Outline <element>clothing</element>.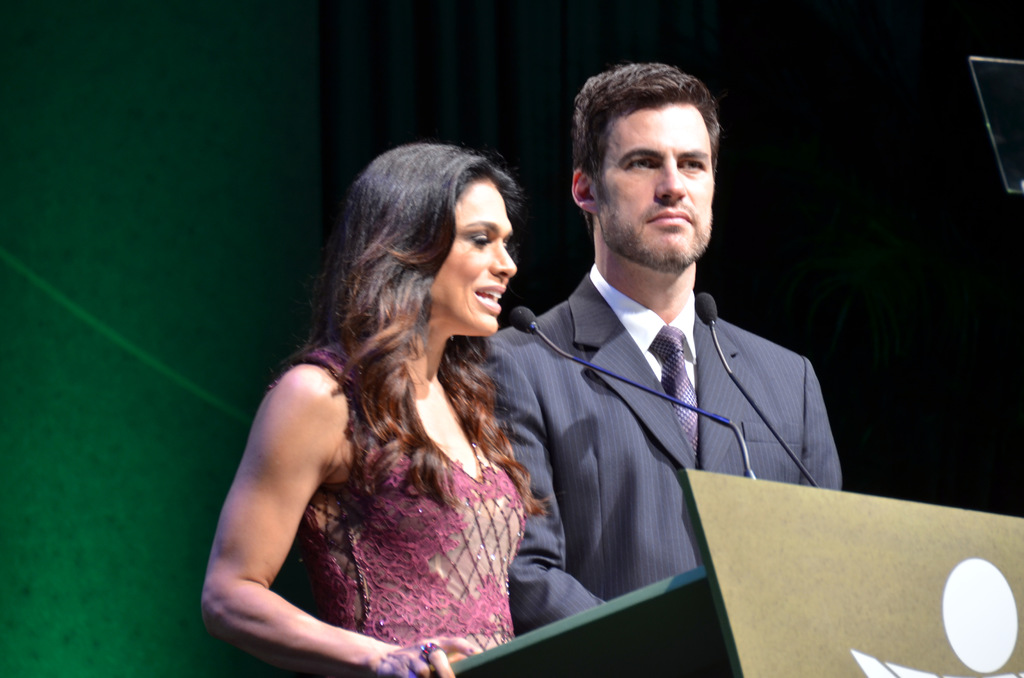
Outline: {"left": 227, "top": 252, "right": 577, "bottom": 663}.
